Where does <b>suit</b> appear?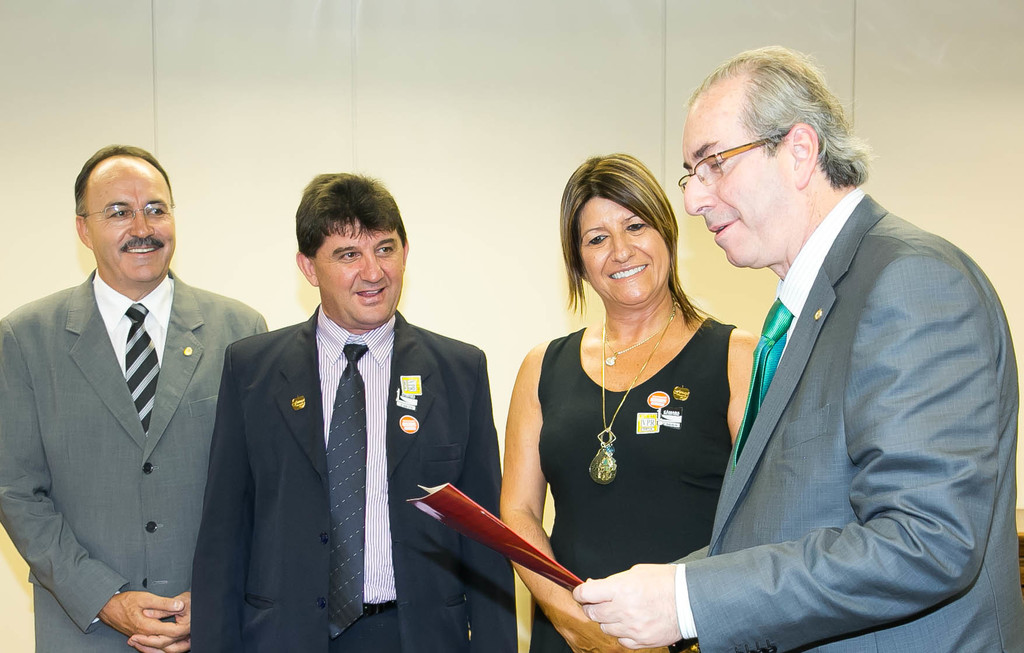
Appears at <bbox>673, 191, 1019, 652</bbox>.
